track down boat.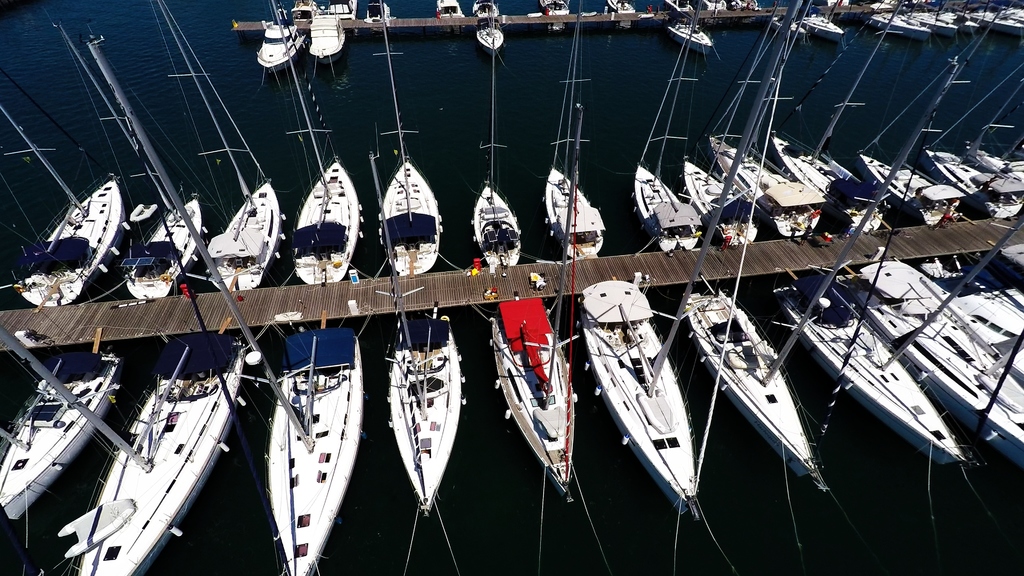
Tracked to x1=58 y1=15 x2=207 y2=298.
